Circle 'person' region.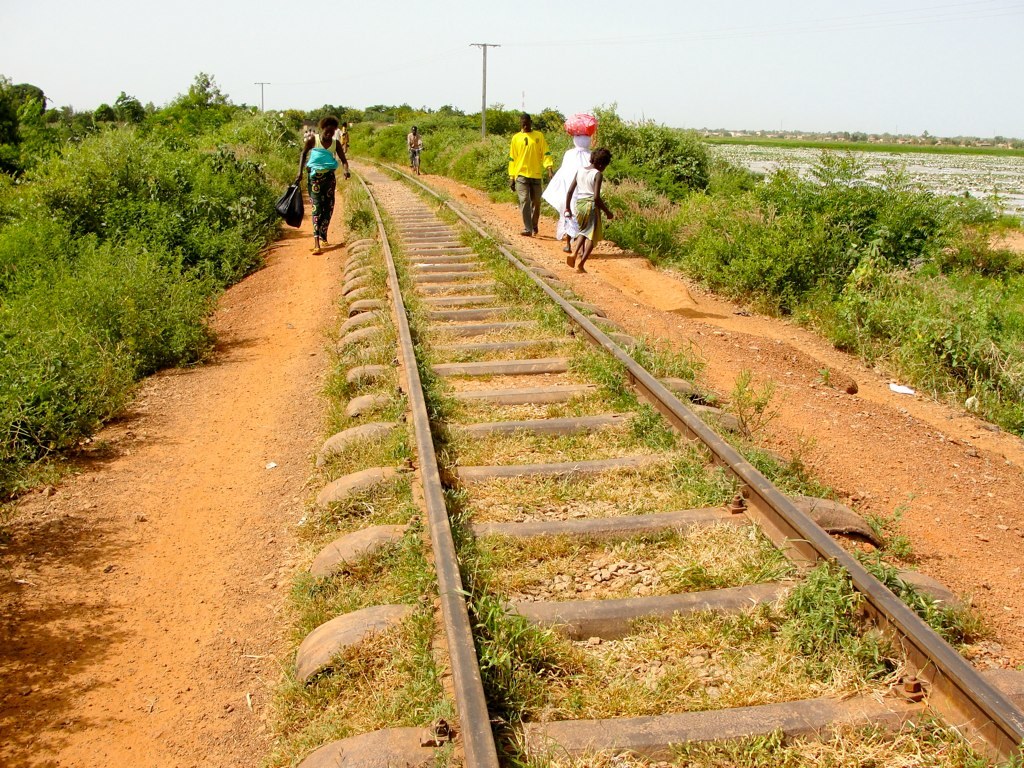
Region: 278/118/341/243.
